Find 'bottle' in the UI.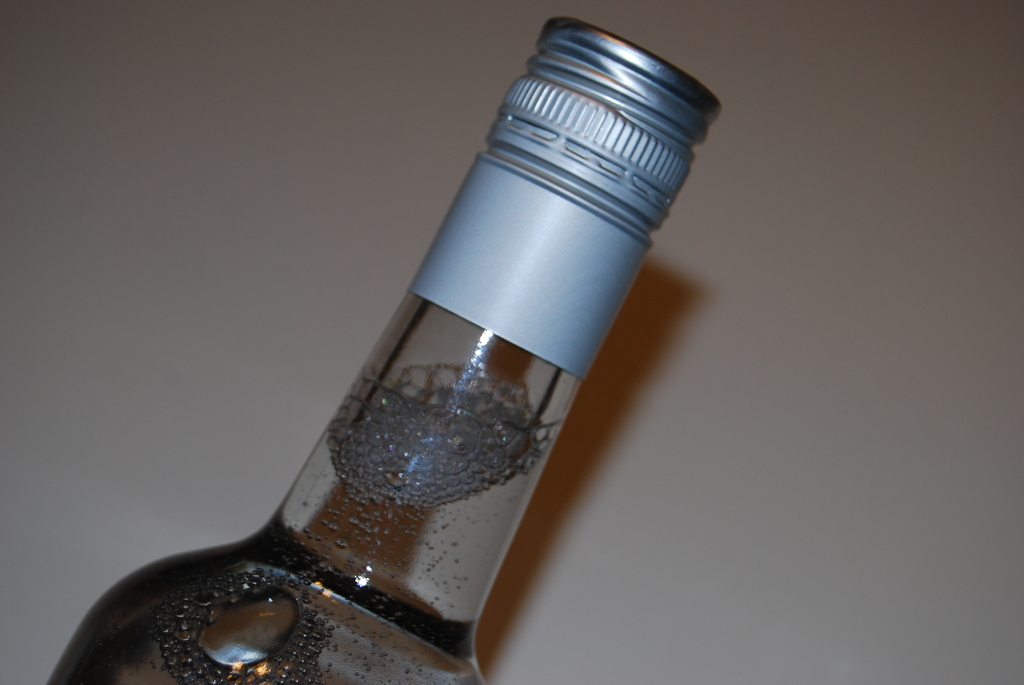
UI element at x1=45 y1=17 x2=724 y2=684.
